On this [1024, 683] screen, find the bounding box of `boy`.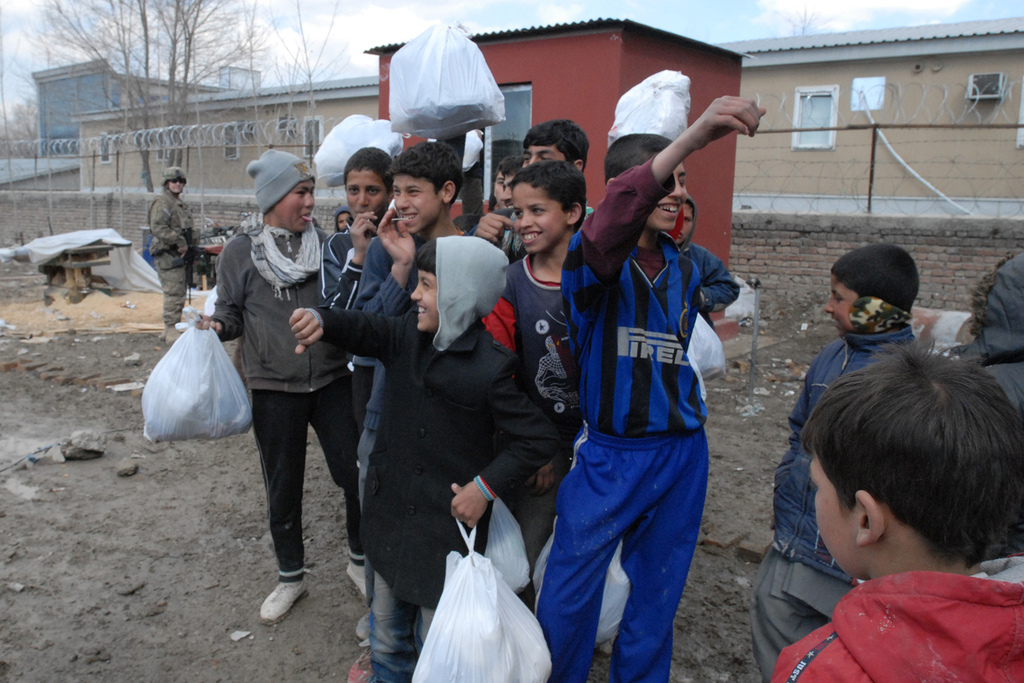
Bounding box: Rect(520, 116, 589, 209).
